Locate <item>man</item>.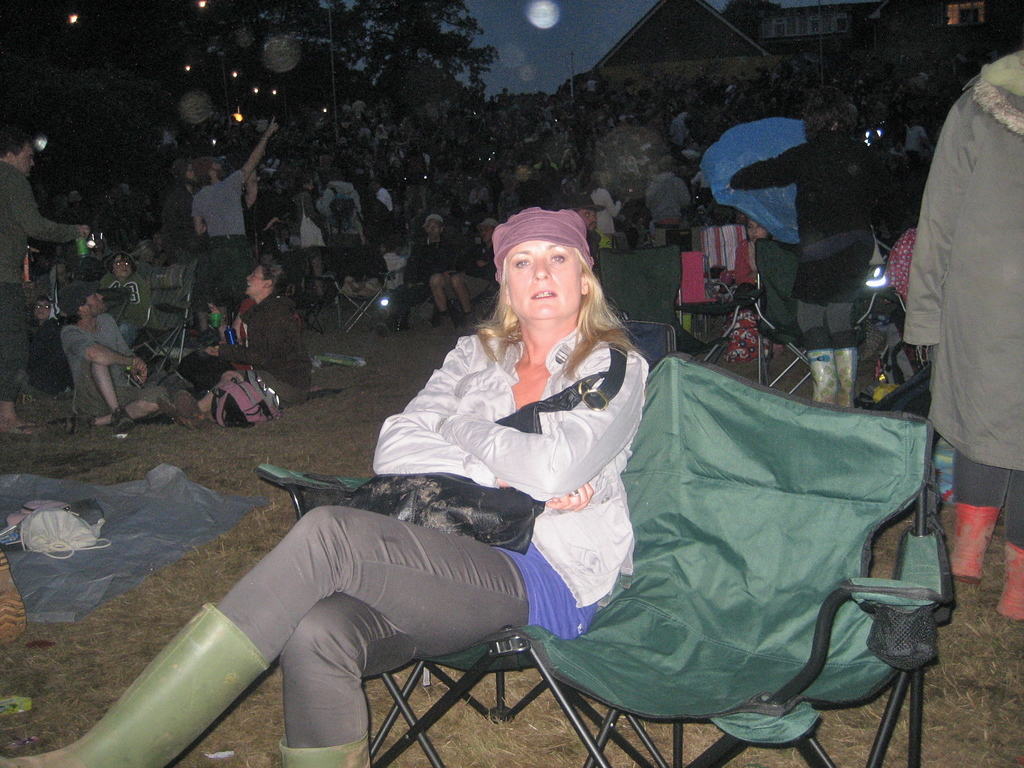
Bounding box: {"left": 0, "top": 124, "right": 88, "bottom": 433}.
